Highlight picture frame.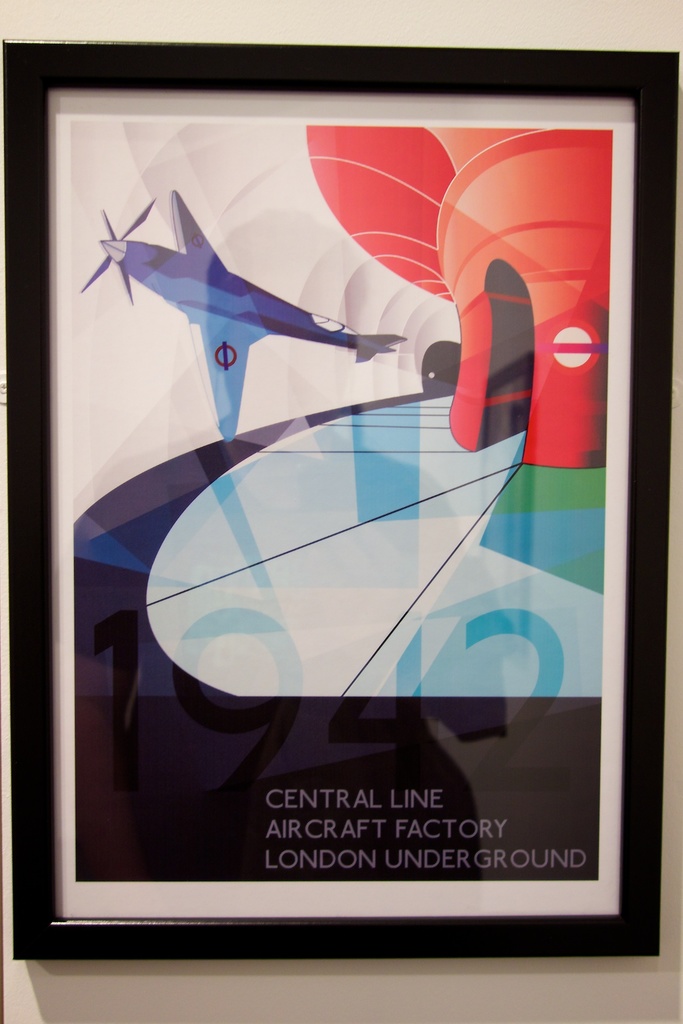
Highlighted region: 0 40 682 956.
